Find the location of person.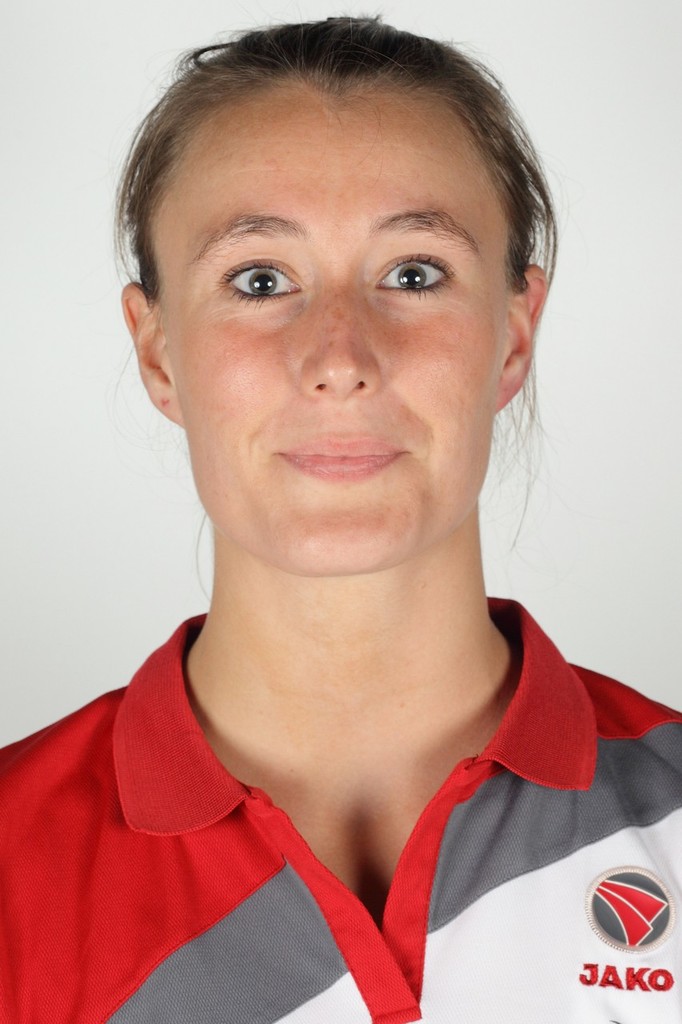
Location: left=23, top=21, right=640, bottom=971.
